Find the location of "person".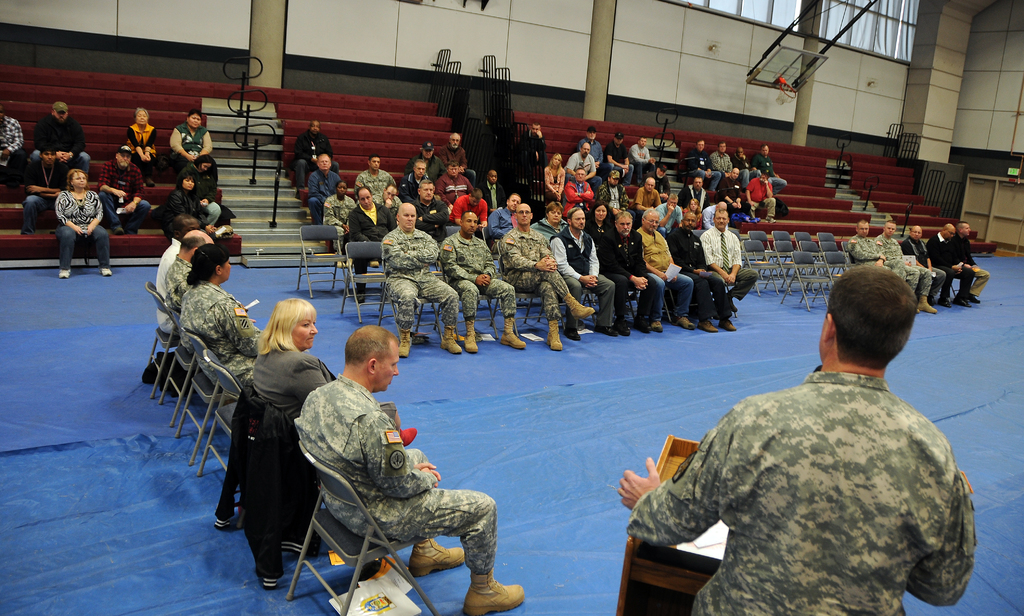
Location: [x1=751, y1=142, x2=785, y2=195].
